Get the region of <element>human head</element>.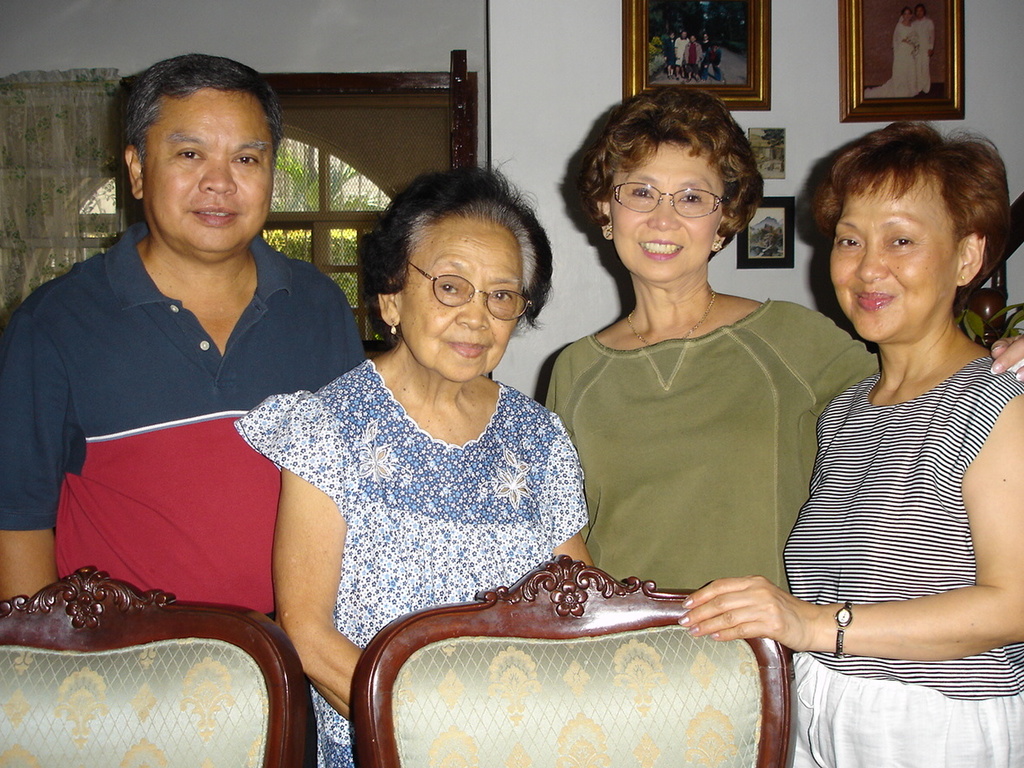
<bbox>356, 163, 561, 380</bbox>.
